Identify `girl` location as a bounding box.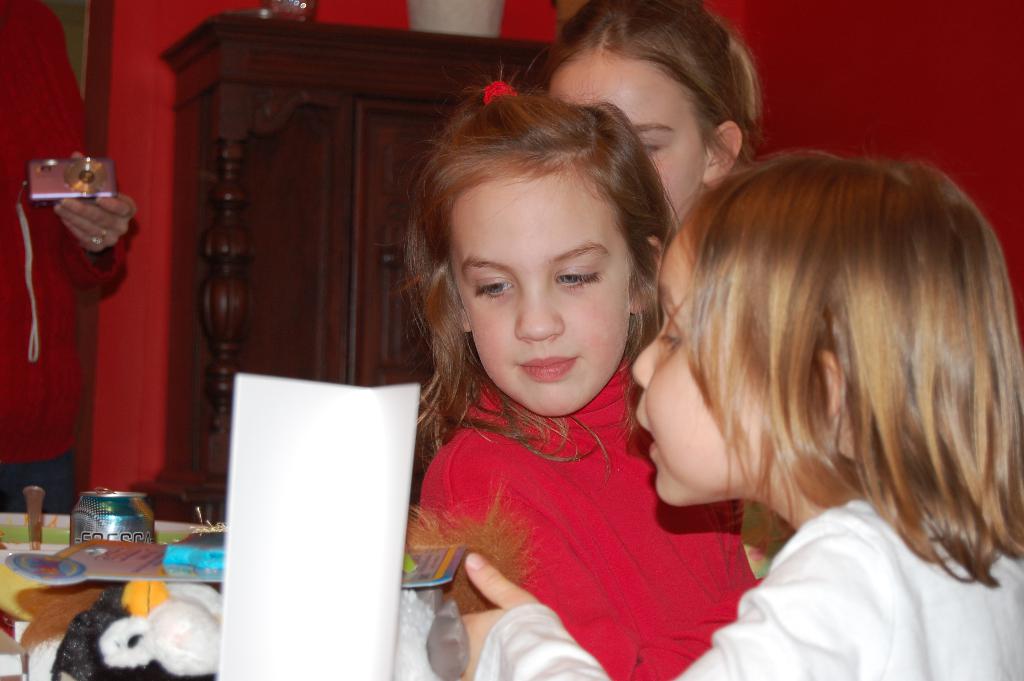
<bbox>459, 148, 1023, 680</bbox>.
